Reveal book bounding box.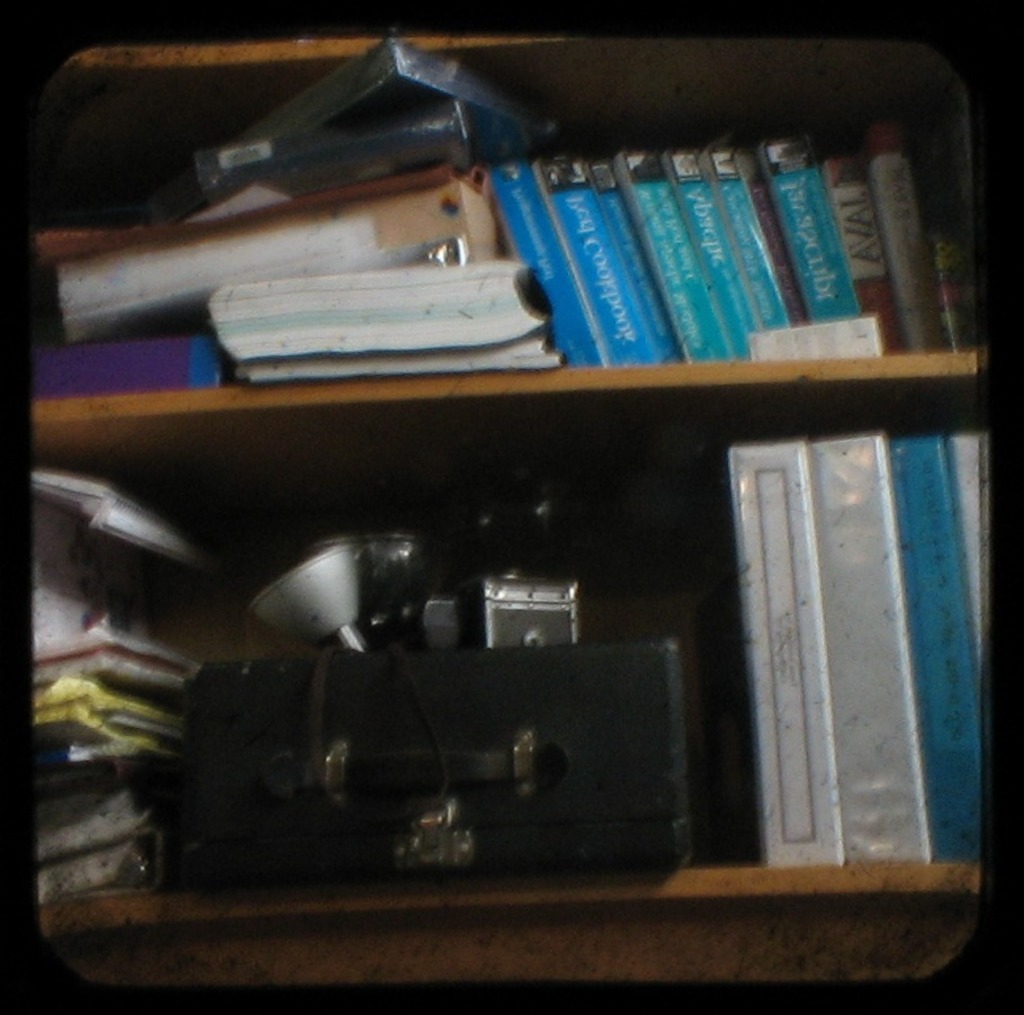
Revealed: left=811, top=428, right=928, bottom=862.
